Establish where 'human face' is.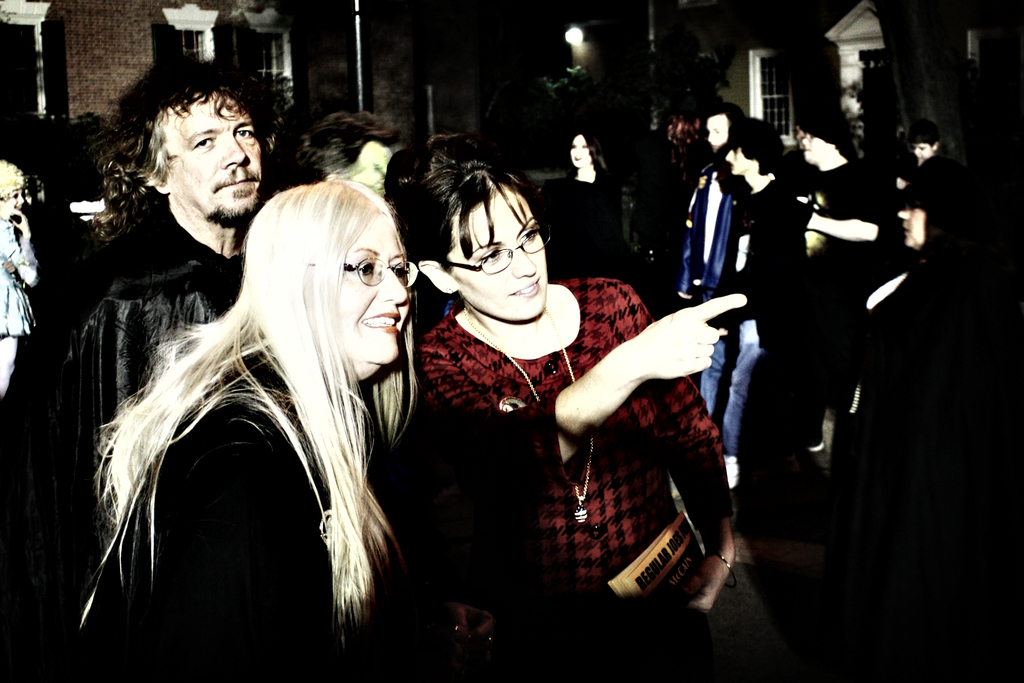
Established at bbox=(454, 189, 548, 325).
